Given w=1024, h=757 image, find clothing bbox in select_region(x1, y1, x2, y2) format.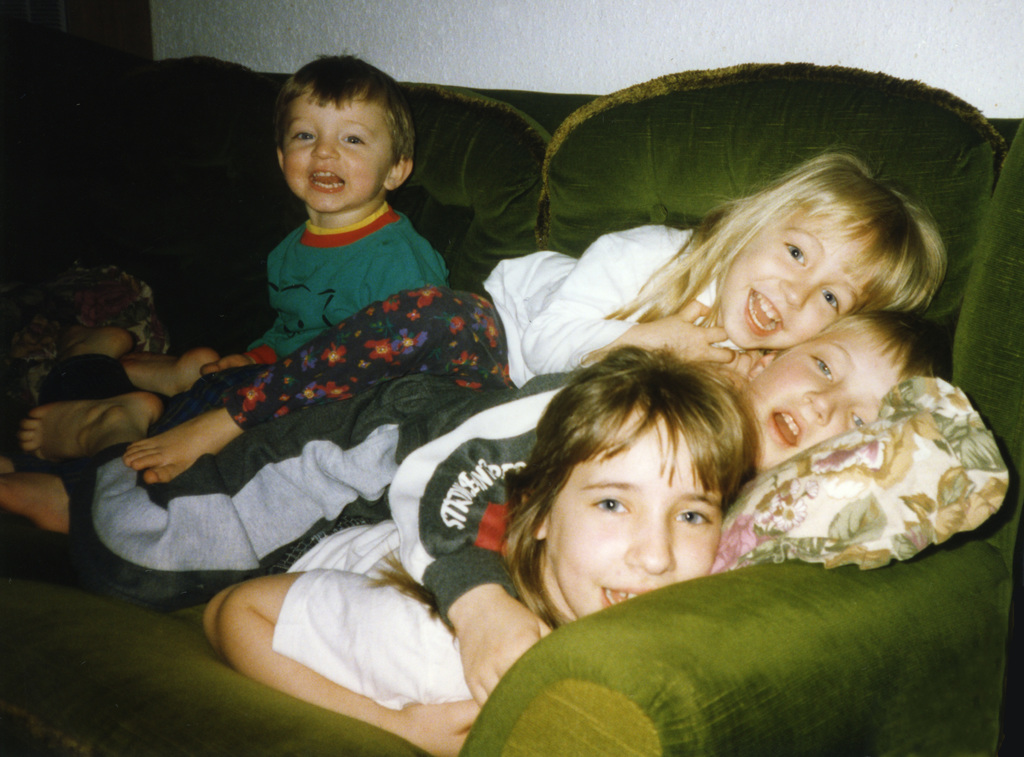
select_region(211, 164, 467, 329).
